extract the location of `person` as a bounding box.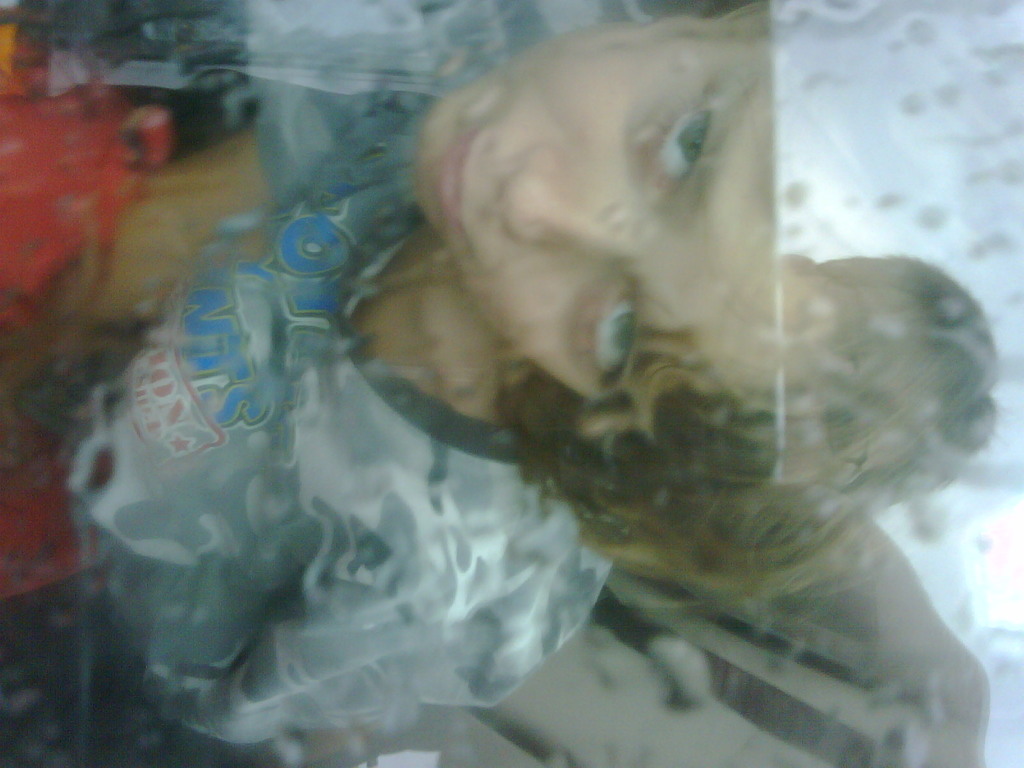
left=52, top=0, right=993, bottom=767.
